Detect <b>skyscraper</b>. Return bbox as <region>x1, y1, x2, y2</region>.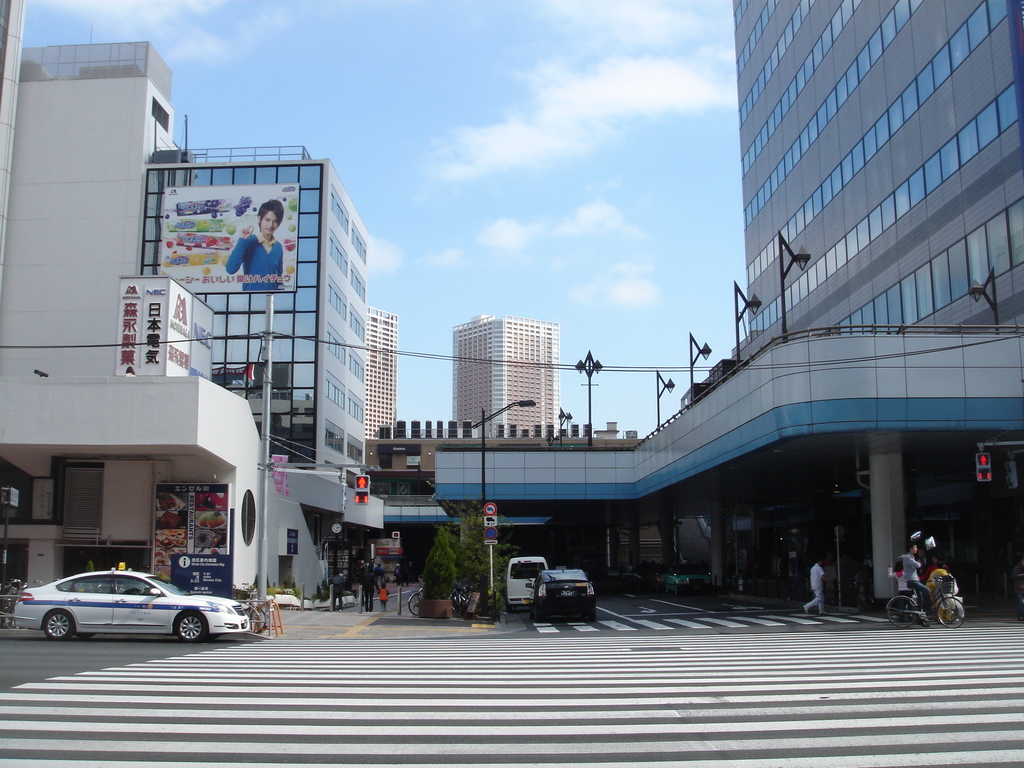
<region>732, 0, 1023, 360</region>.
